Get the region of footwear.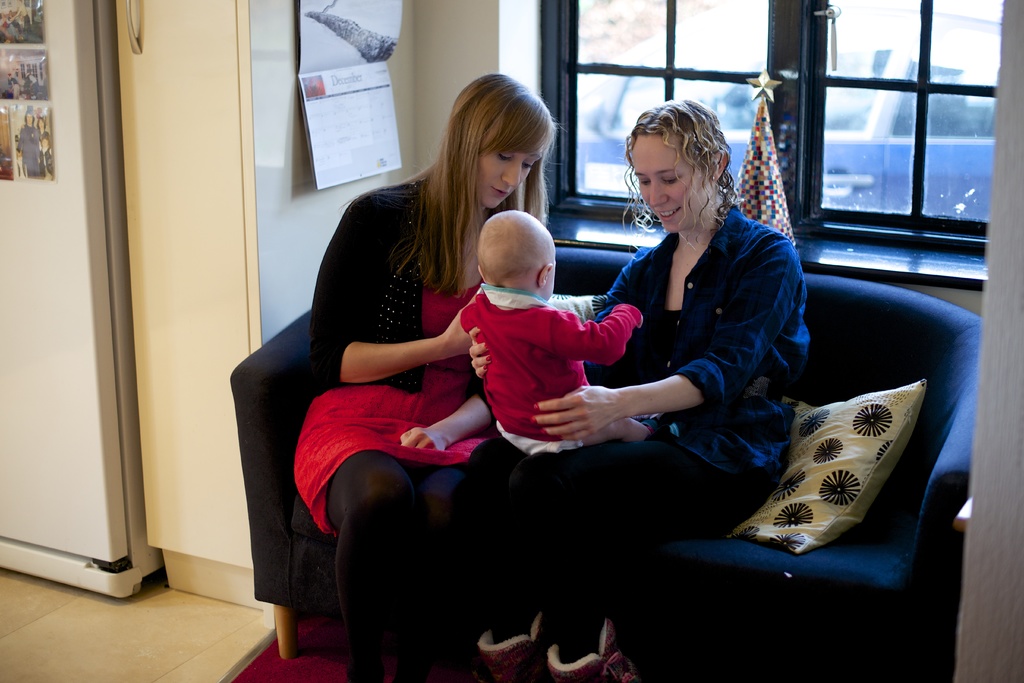
left=475, top=607, right=547, bottom=682.
